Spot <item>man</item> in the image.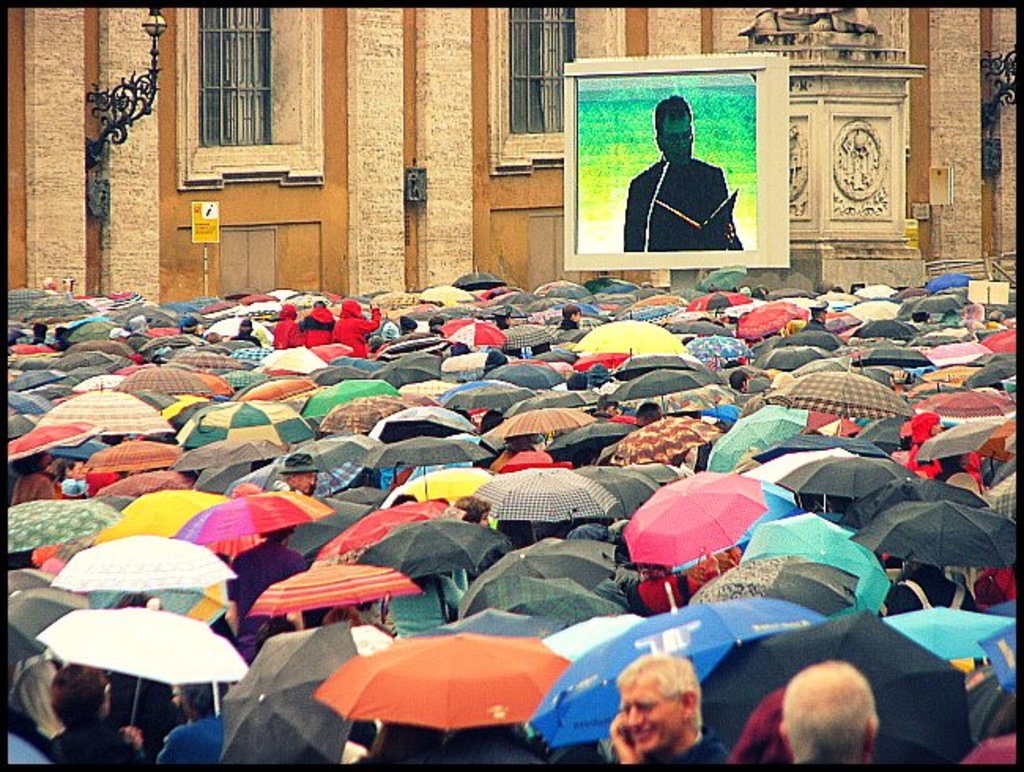
<item>man</item> found at bbox=[276, 452, 323, 495].
